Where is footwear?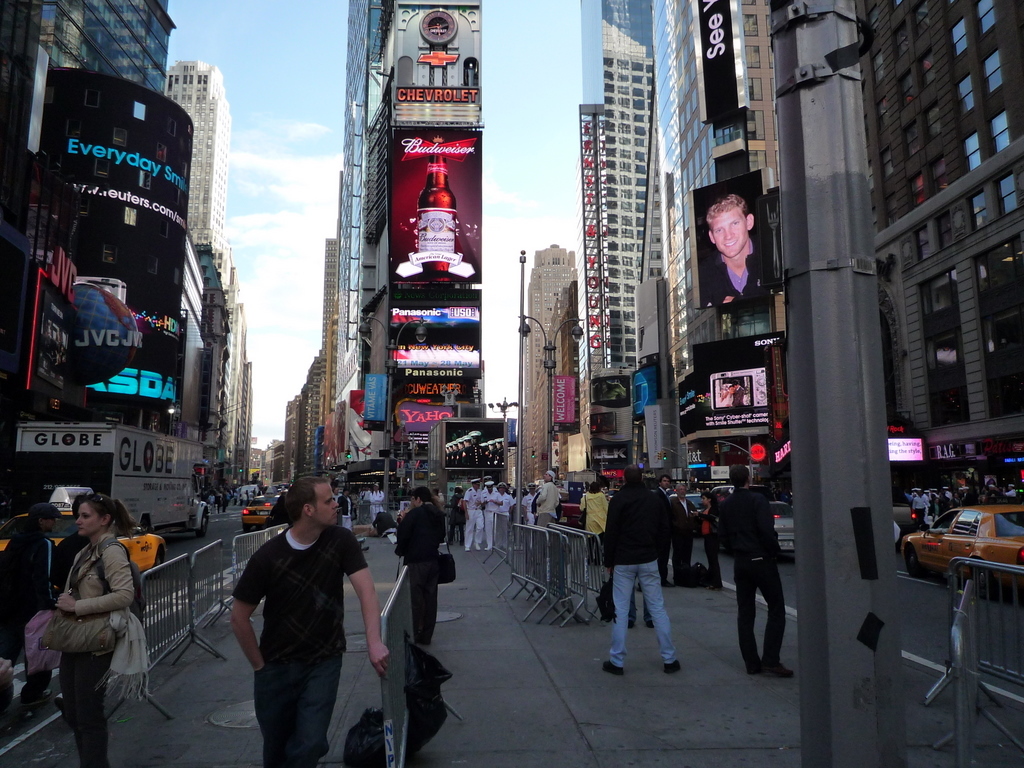
bbox=(601, 660, 624, 674).
